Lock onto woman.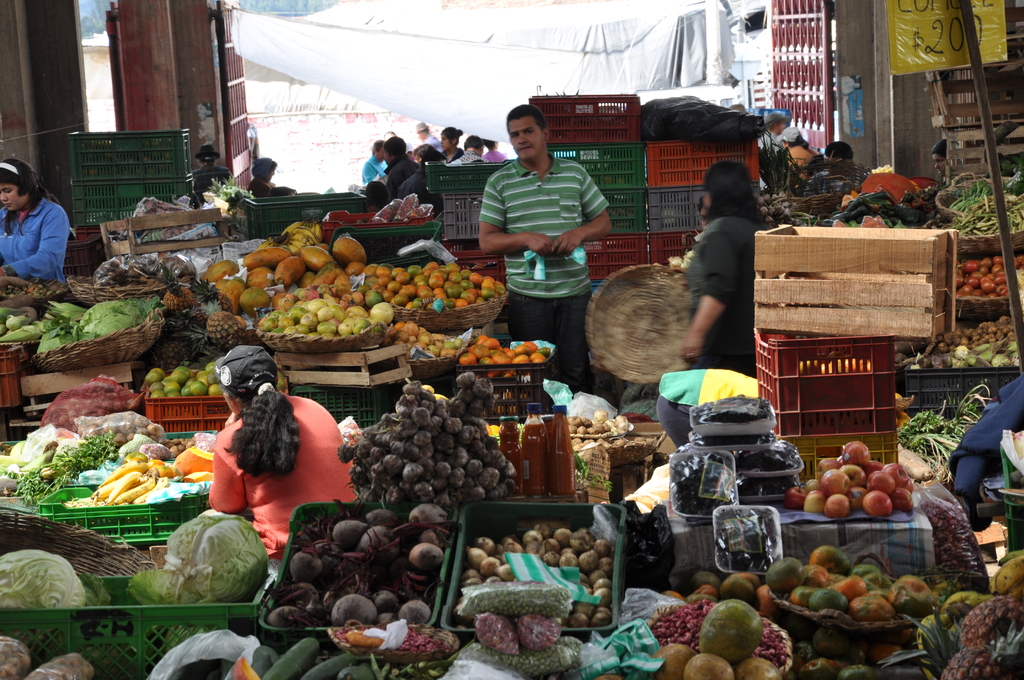
Locked: x1=678 y1=161 x2=778 y2=376.
